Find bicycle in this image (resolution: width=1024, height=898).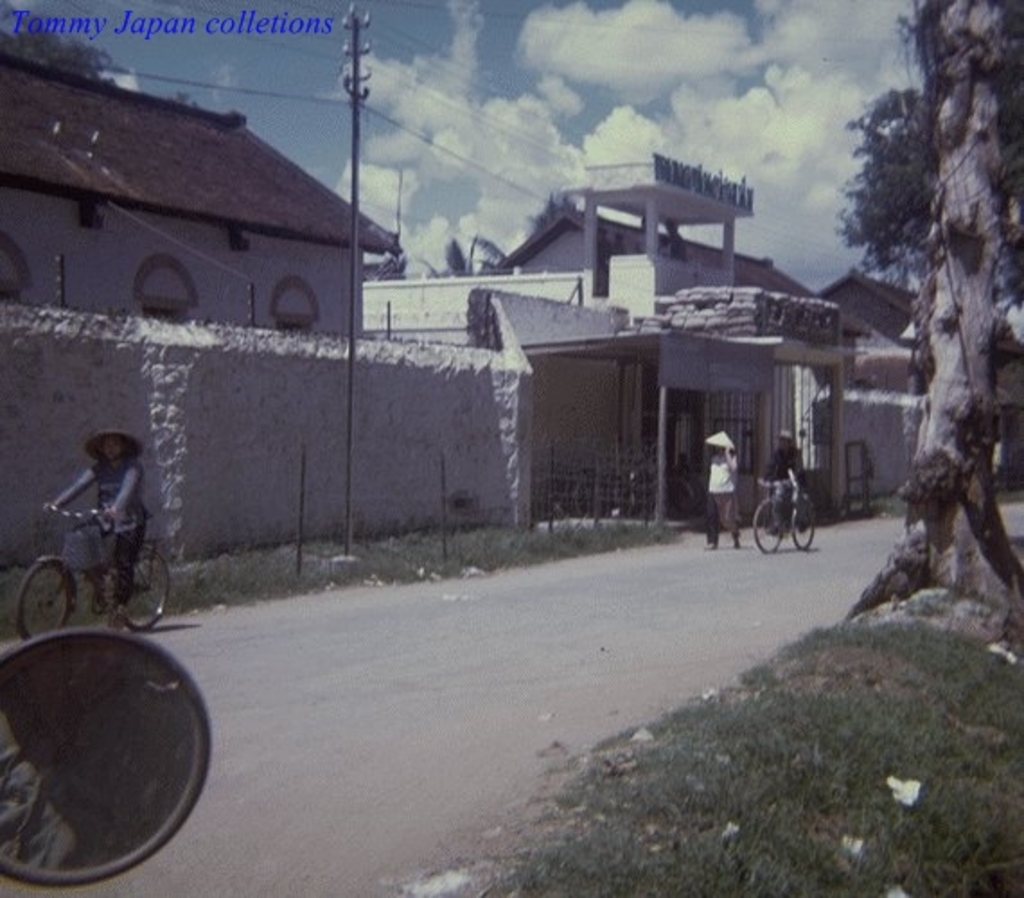
[left=753, top=476, right=819, bottom=550].
